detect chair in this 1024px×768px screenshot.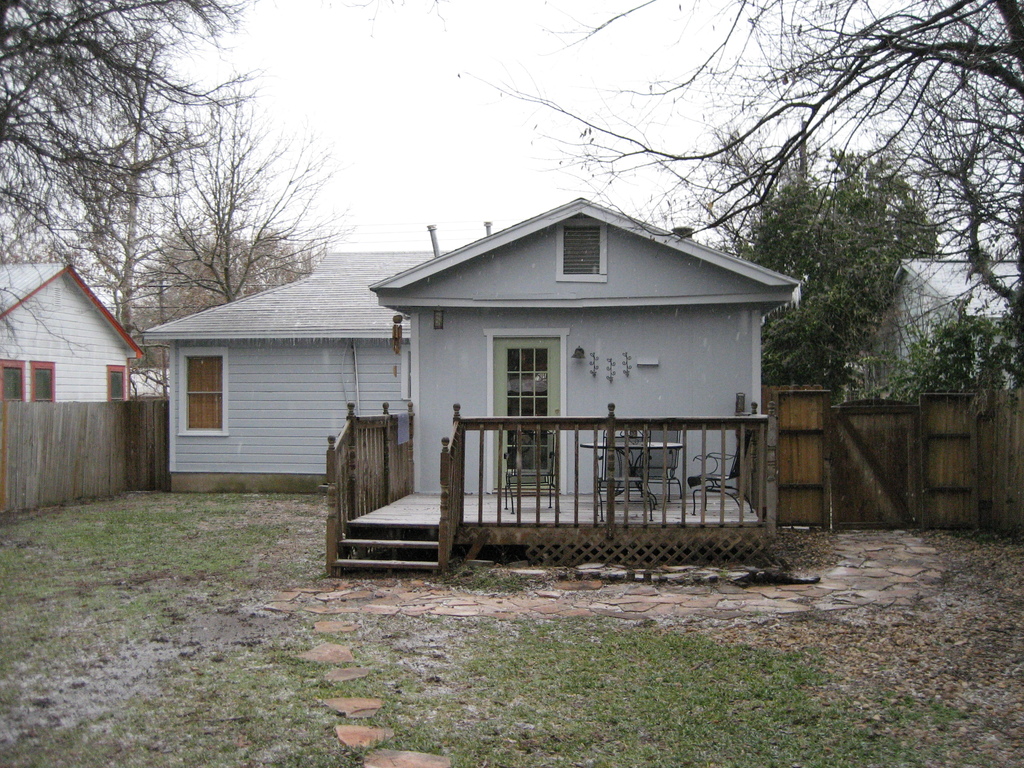
Detection: [680,428,753,520].
